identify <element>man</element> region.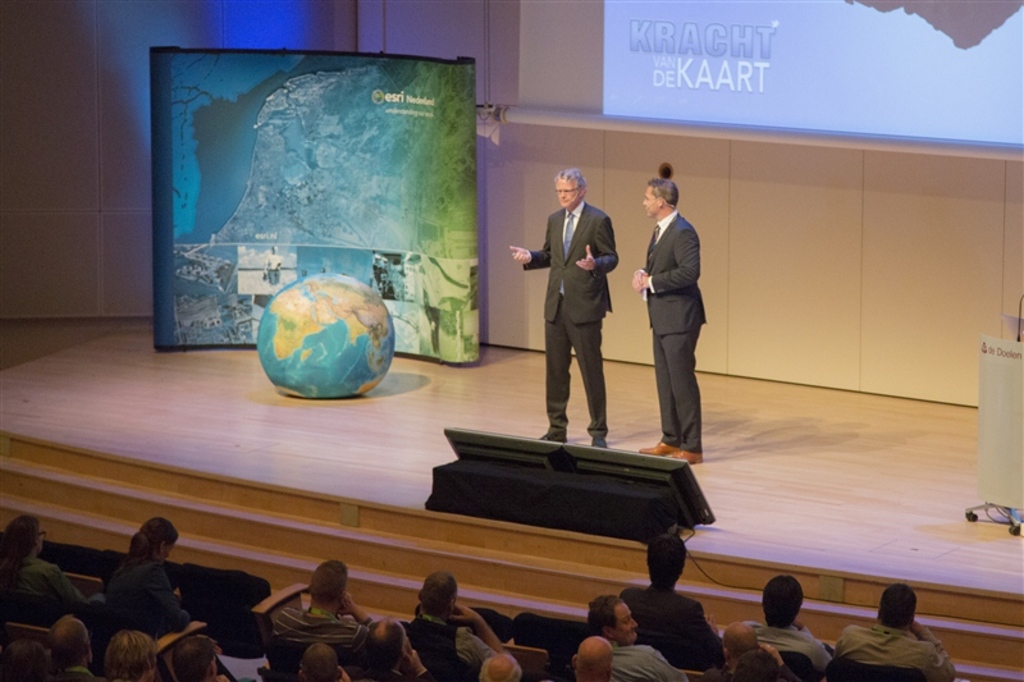
Region: BBox(637, 165, 724, 463).
